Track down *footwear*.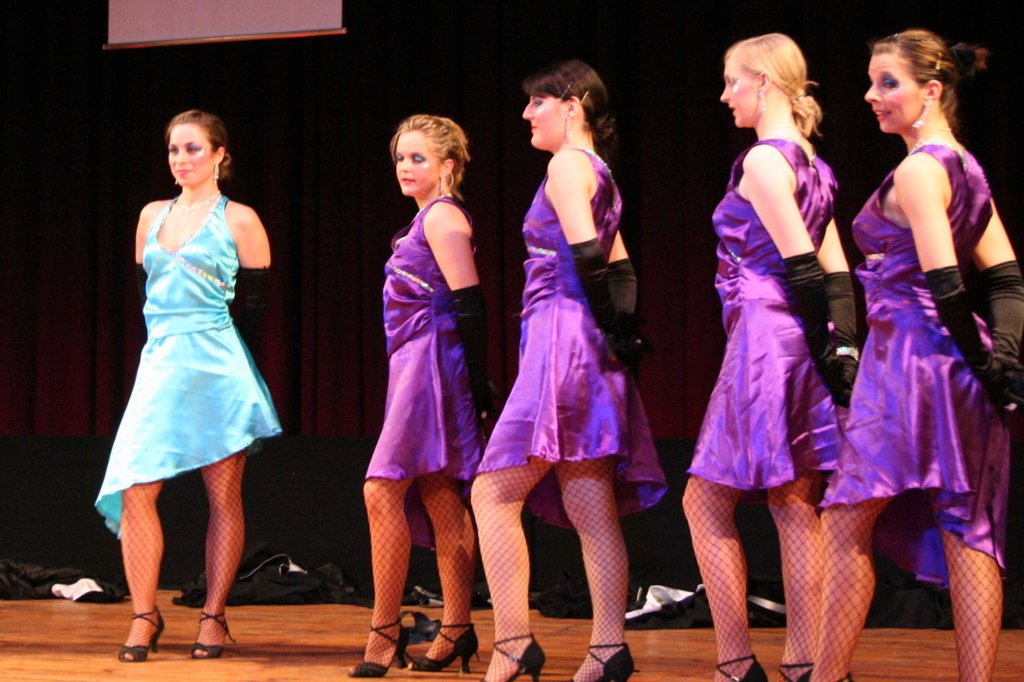
Tracked to select_region(406, 632, 479, 680).
